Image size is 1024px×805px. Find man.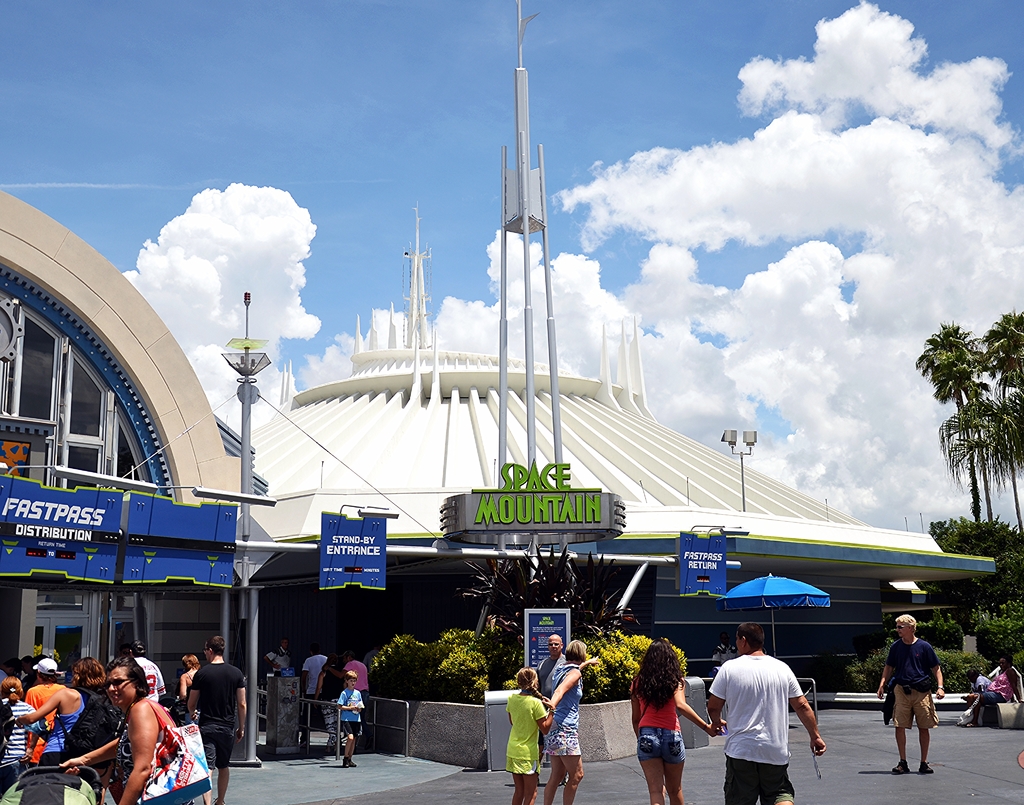
detection(262, 637, 292, 674).
